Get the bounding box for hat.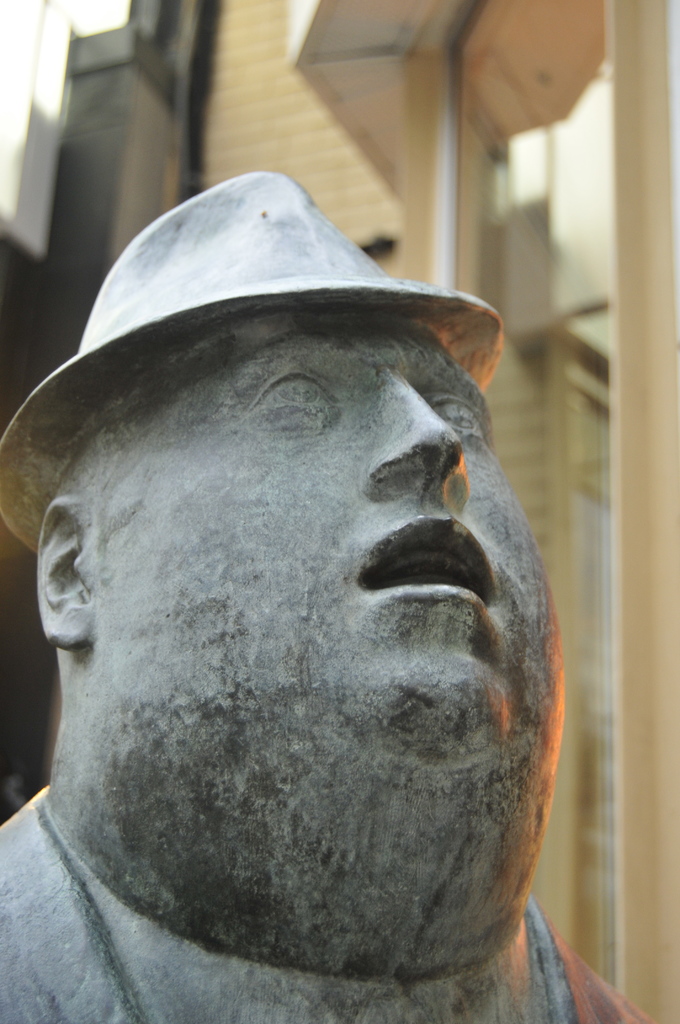
BBox(0, 169, 501, 556).
